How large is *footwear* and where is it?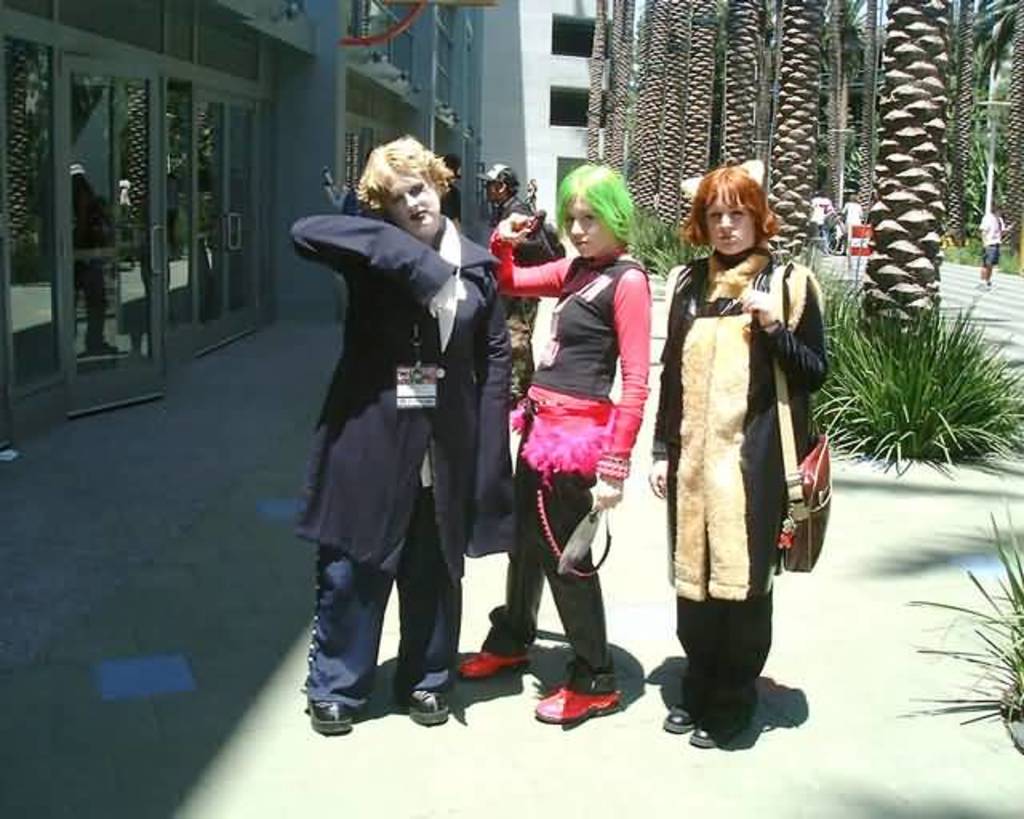
Bounding box: [left=453, top=649, right=533, bottom=681].
